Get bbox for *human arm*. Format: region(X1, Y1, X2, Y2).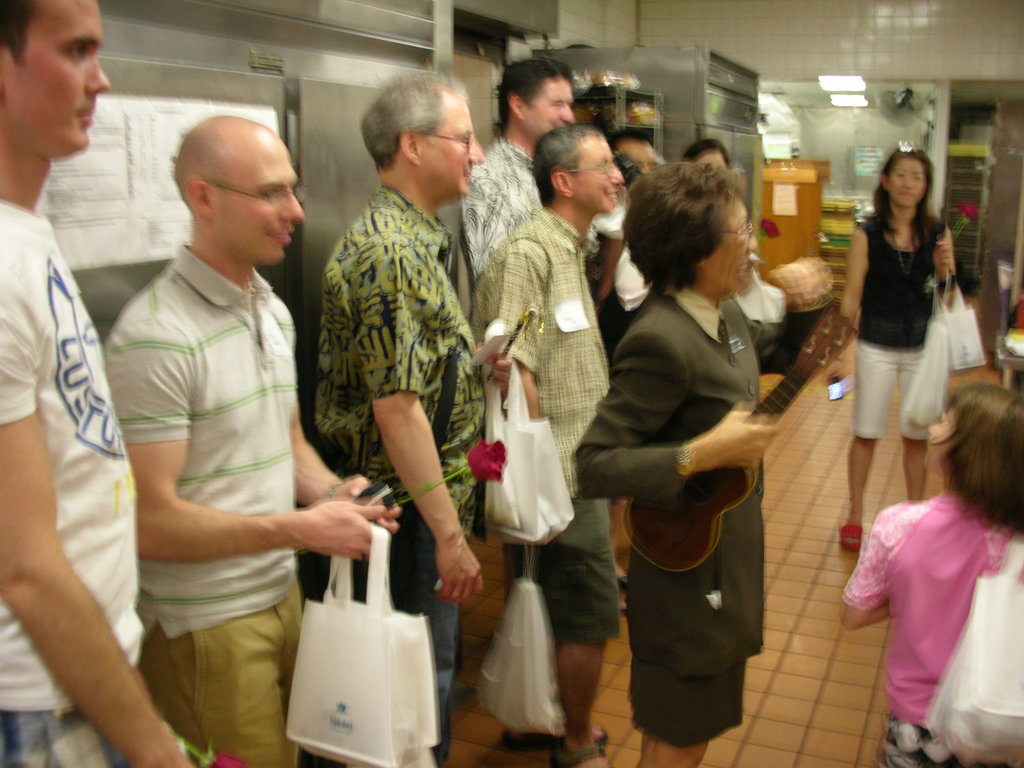
region(14, 460, 152, 753).
